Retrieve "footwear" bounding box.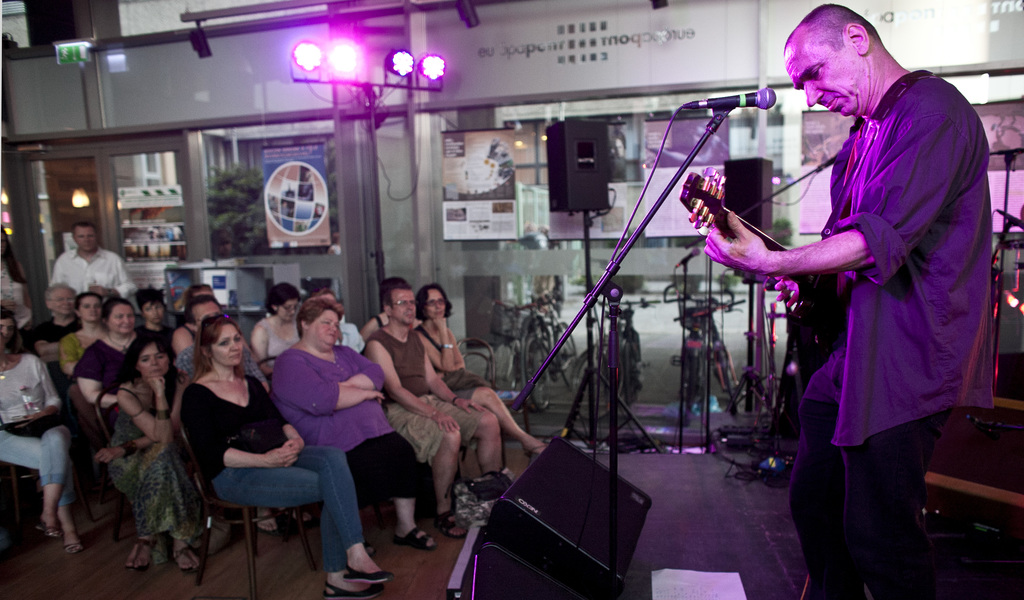
Bounding box: (432, 509, 468, 537).
